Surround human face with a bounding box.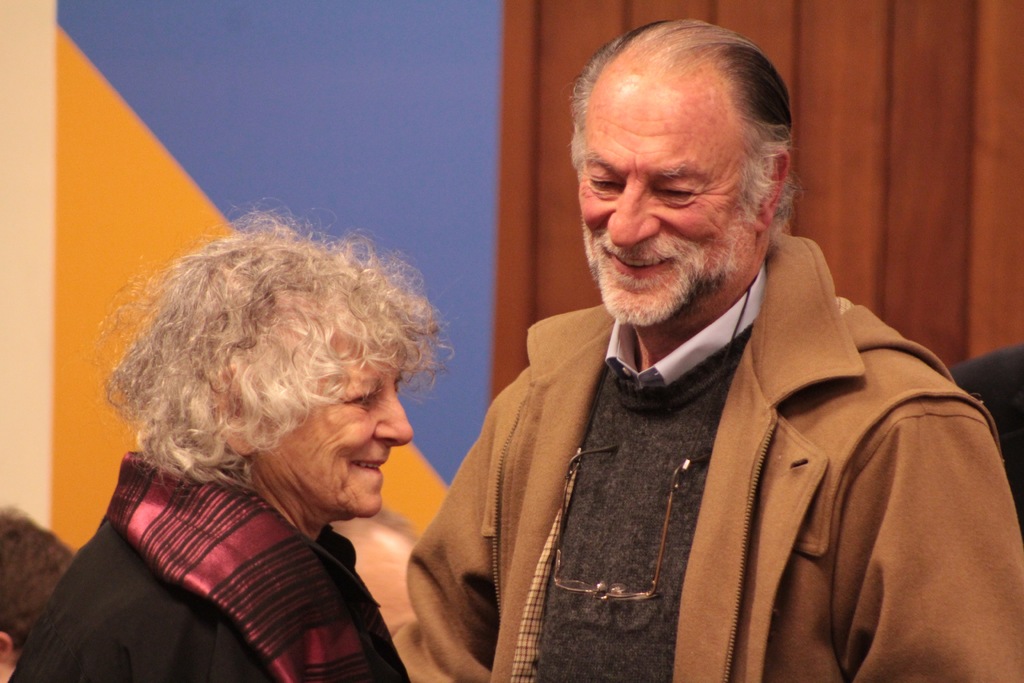
x1=252 y1=313 x2=411 y2=516.
